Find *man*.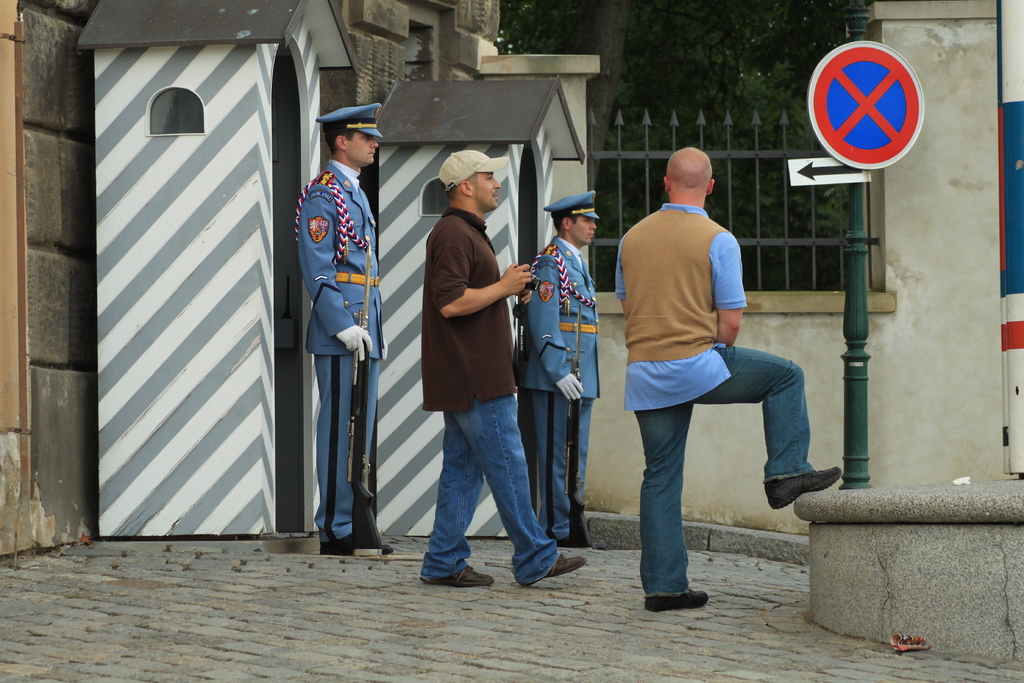
[609, 157, 810, 592].
